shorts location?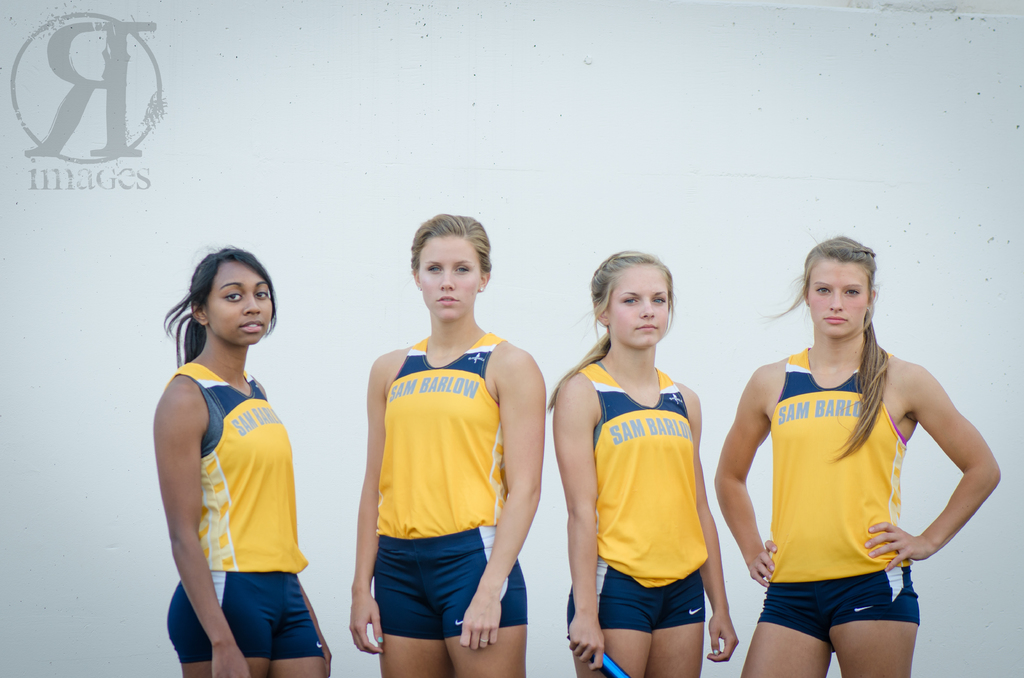
<bbox>168, 574, 325, 669</bbox>
